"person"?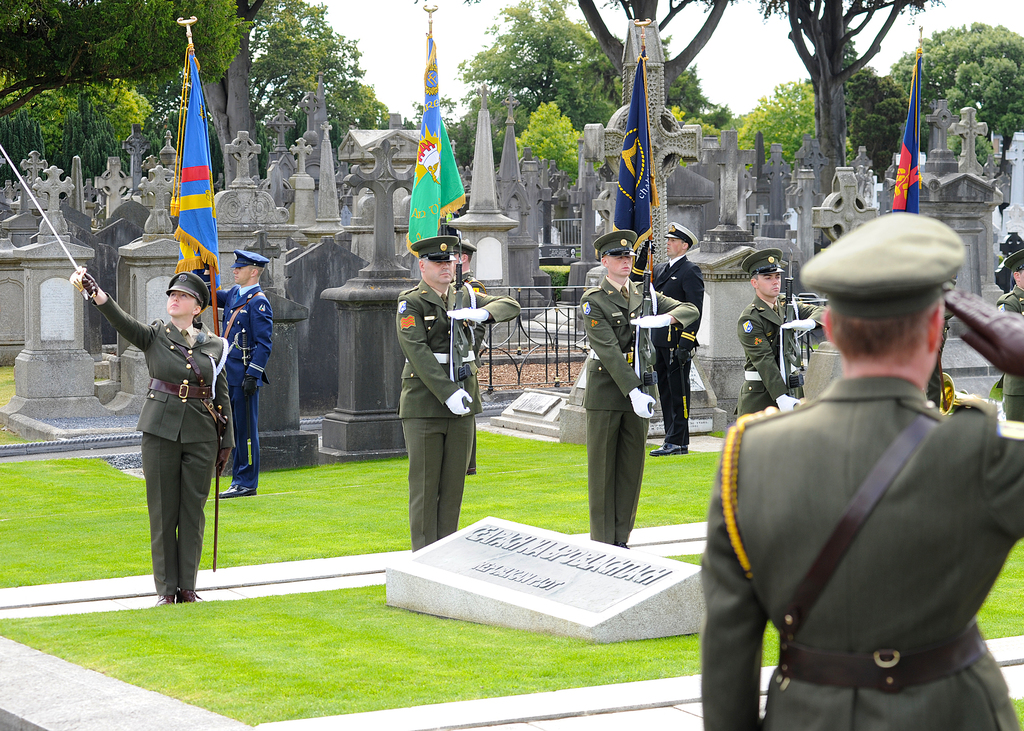
bbox(452, 237, 490, 477)
